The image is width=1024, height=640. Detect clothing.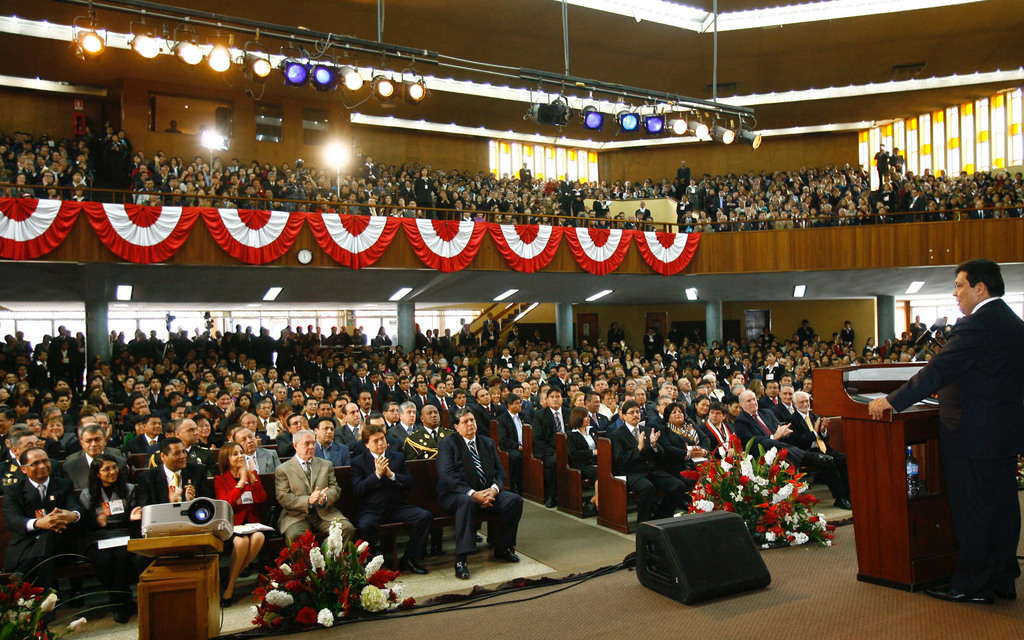
Detection: 0/472/92/588.
